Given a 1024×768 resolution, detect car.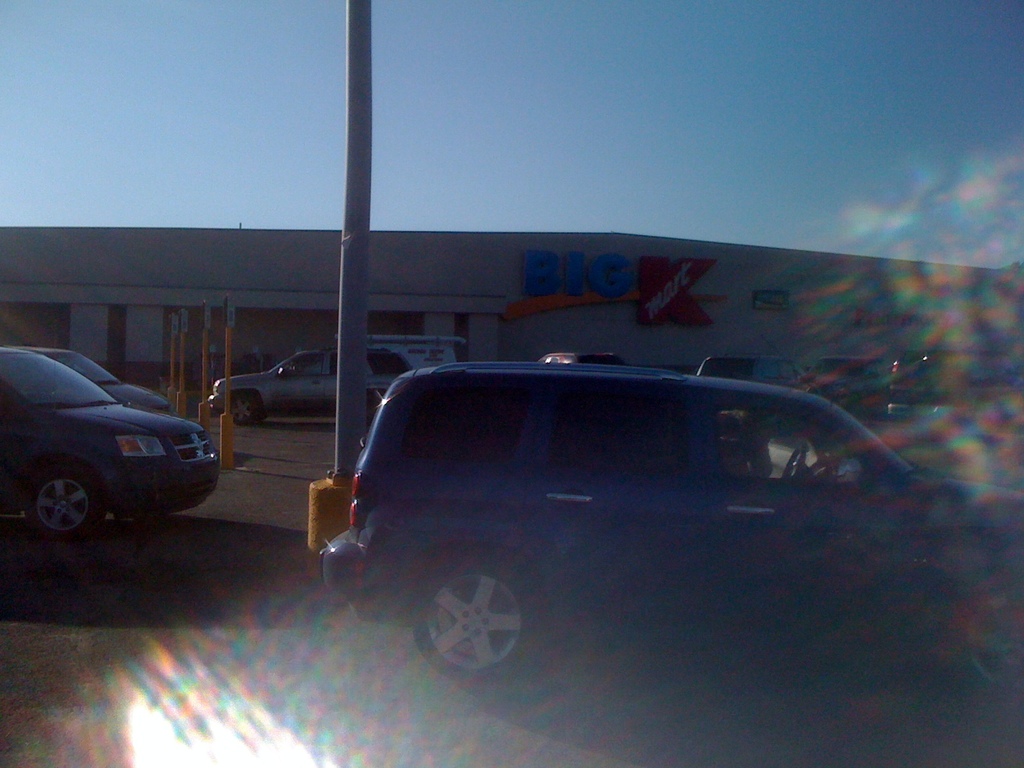
<bbox>4, 345, 223, 539</bbox>.
